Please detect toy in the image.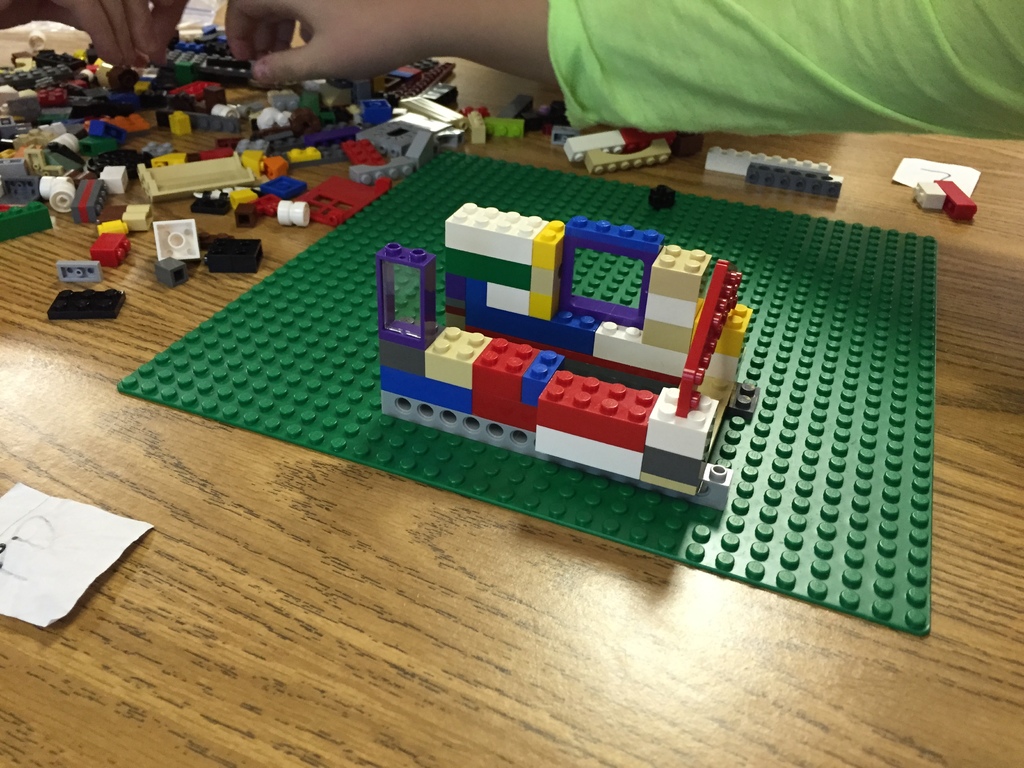
<region>559, 130, 628, 166</region>.
